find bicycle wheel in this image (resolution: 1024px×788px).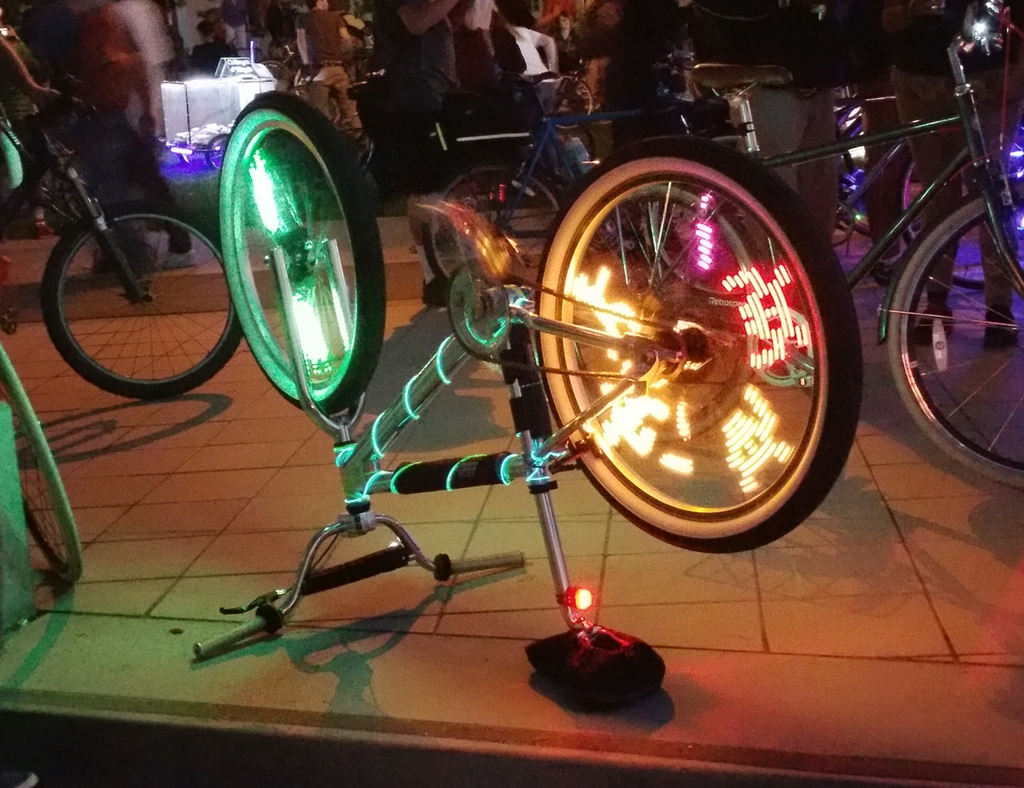
bbox=[547, 75, 593, 135].
